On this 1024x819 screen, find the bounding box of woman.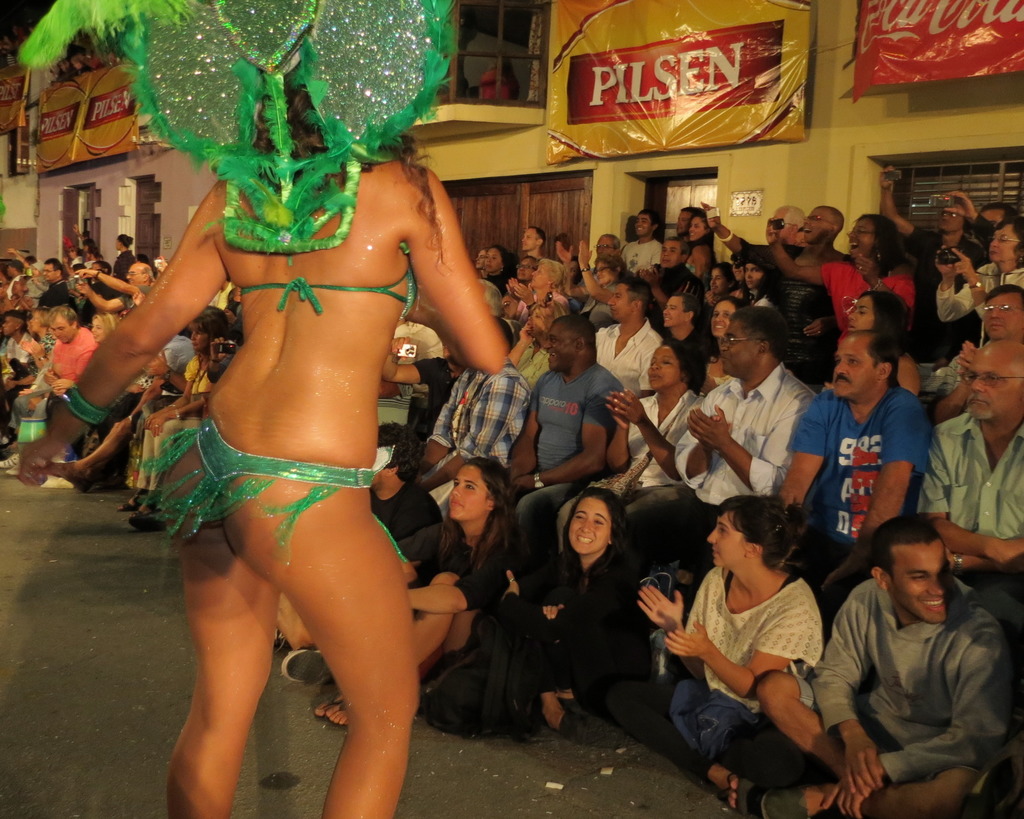
Bounding box: crop(465, 482, 659, 737).
